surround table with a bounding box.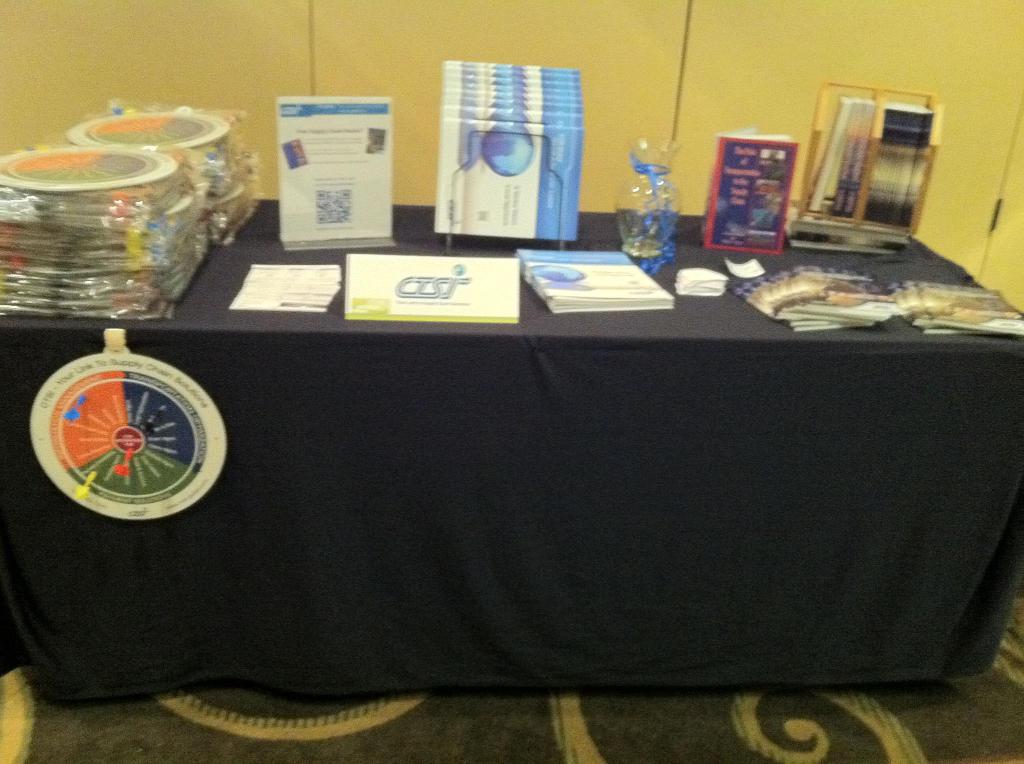
{"x1": 0, "y1": 205, "x2": 983, "y2": 763}.
